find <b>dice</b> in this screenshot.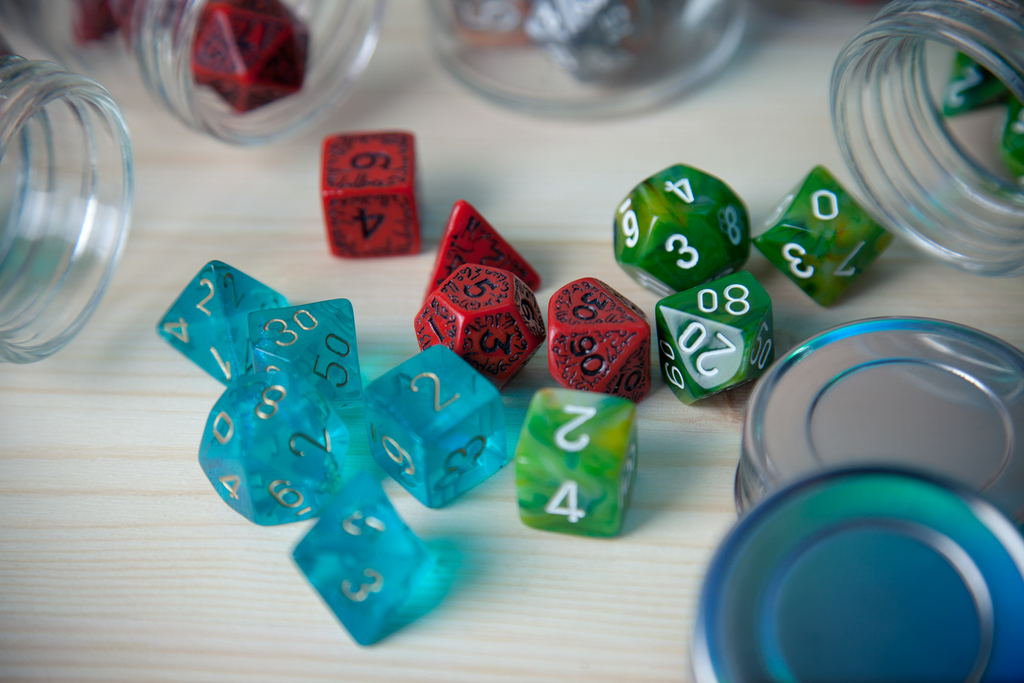
The bounding box for <b>dice</b> is <bbox>412, 264, 540, 400</bbox>.
